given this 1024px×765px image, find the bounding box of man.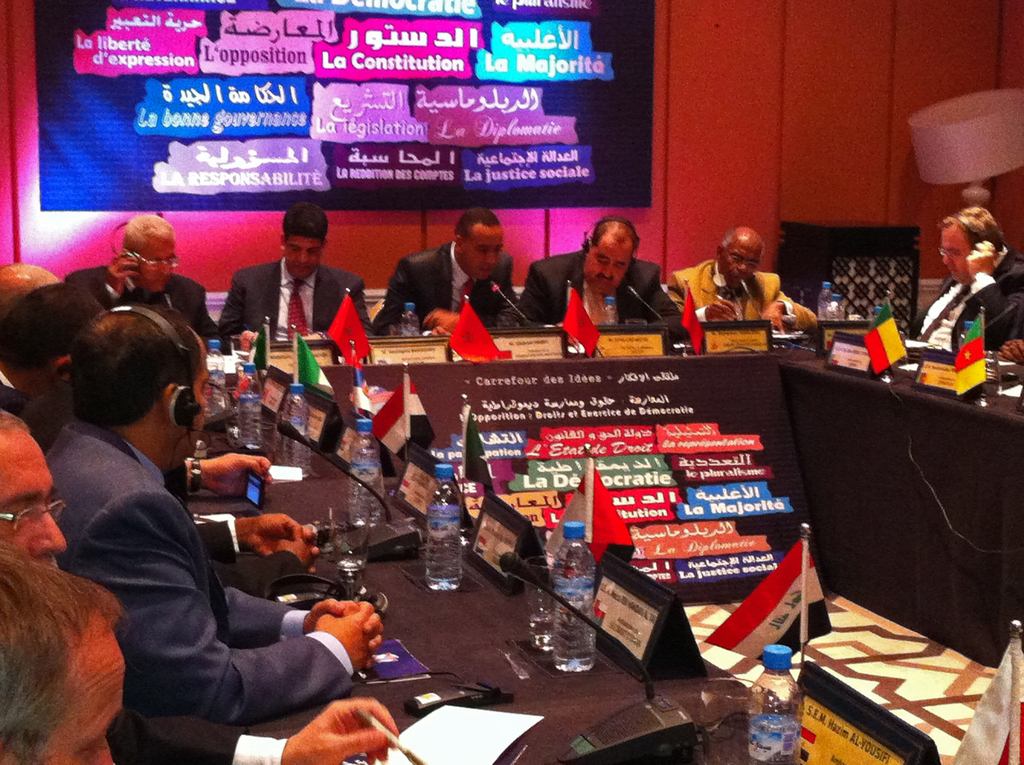
<bbox>0, 255, 67, 346</bbox>.
